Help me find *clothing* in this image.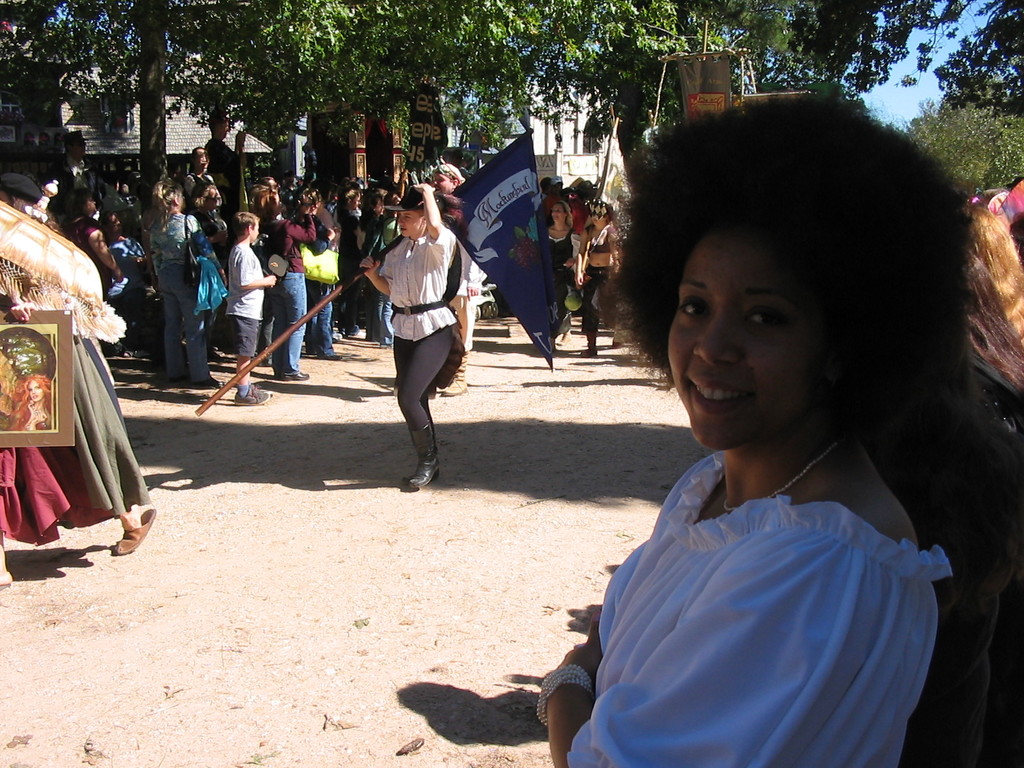
Found it: bbox(8, 398, 54, 430).
